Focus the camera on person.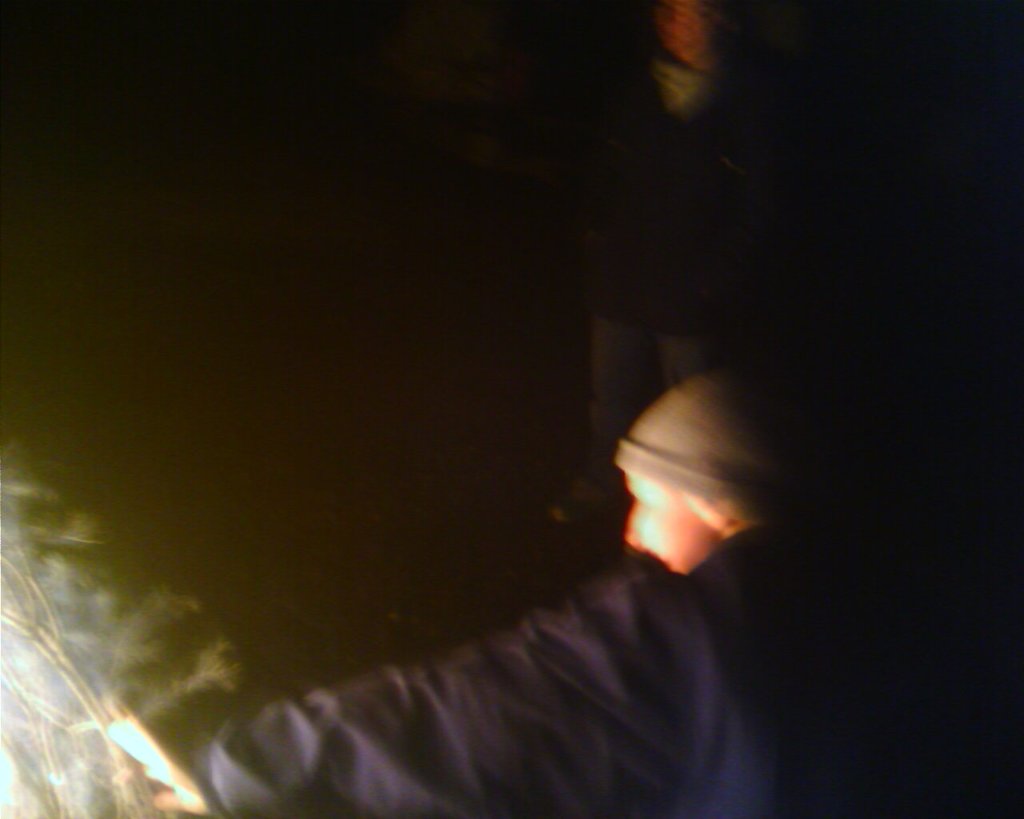
Focus region: [547, 0, 778, 525].
